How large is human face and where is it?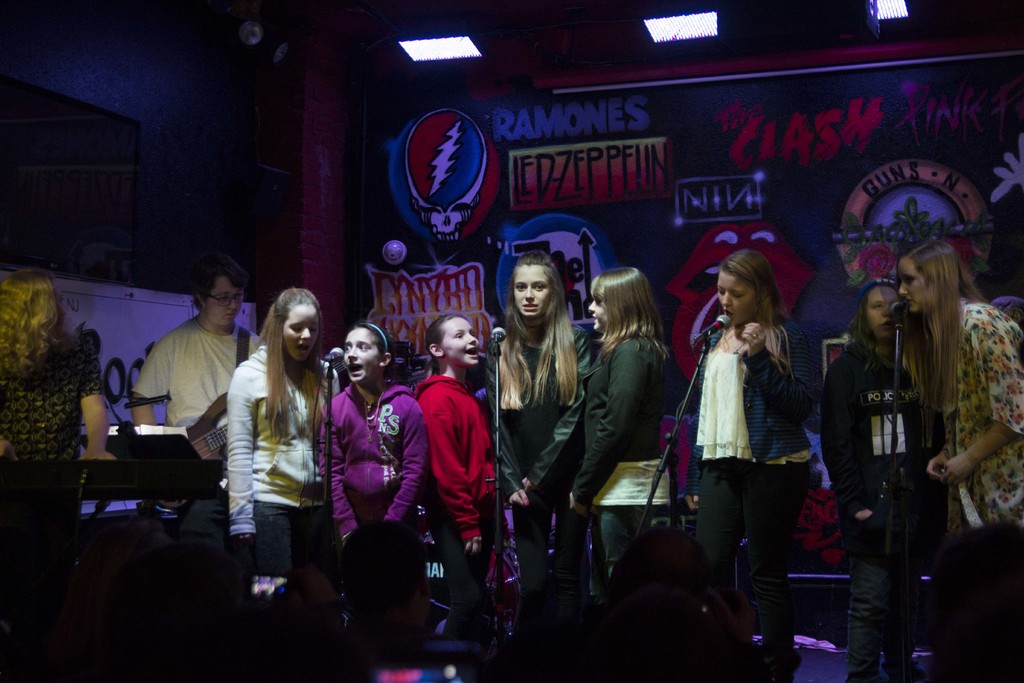
Bounding box: [282, 303, 320, 363].
